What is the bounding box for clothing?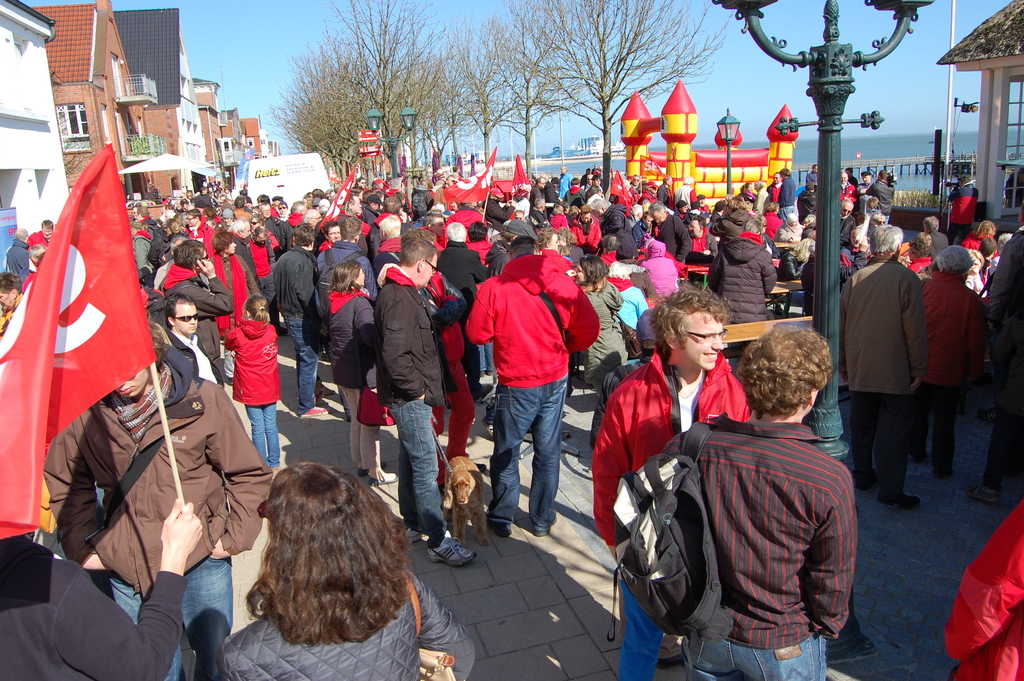
box(255, 211, 296, 233).
